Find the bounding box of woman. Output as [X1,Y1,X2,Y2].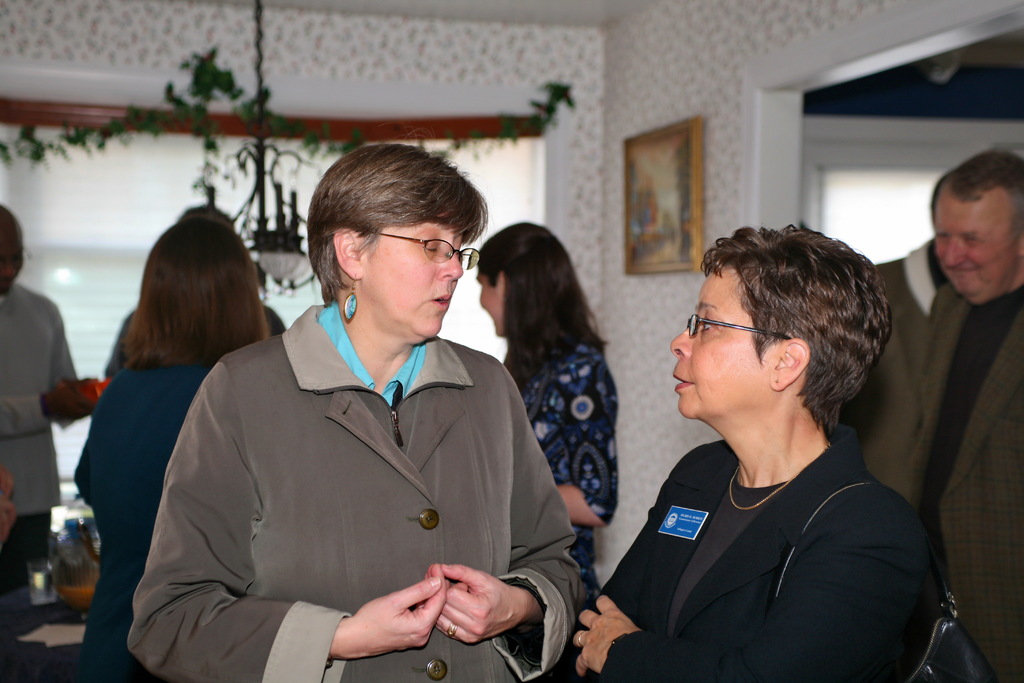
[454,222,613,608].
